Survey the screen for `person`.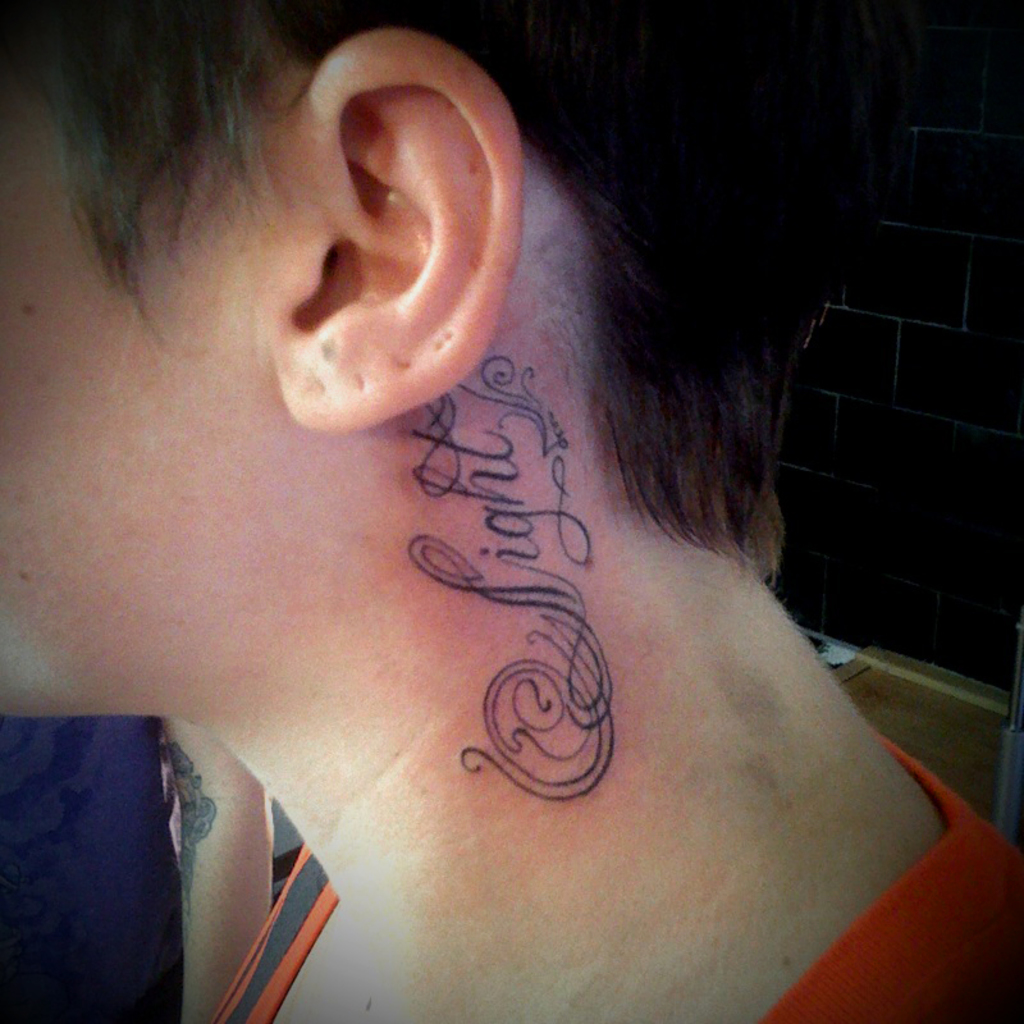
Survey found: [left=0, top=4, right=1023, bottom=1023].
